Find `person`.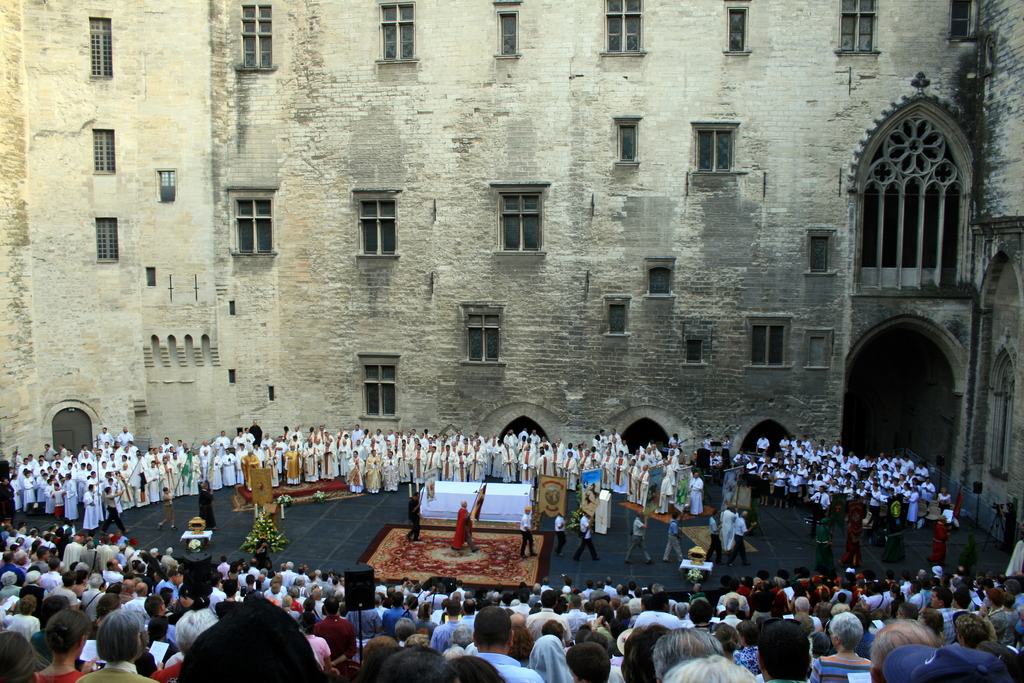
detection(726, 513, 751, 565).
